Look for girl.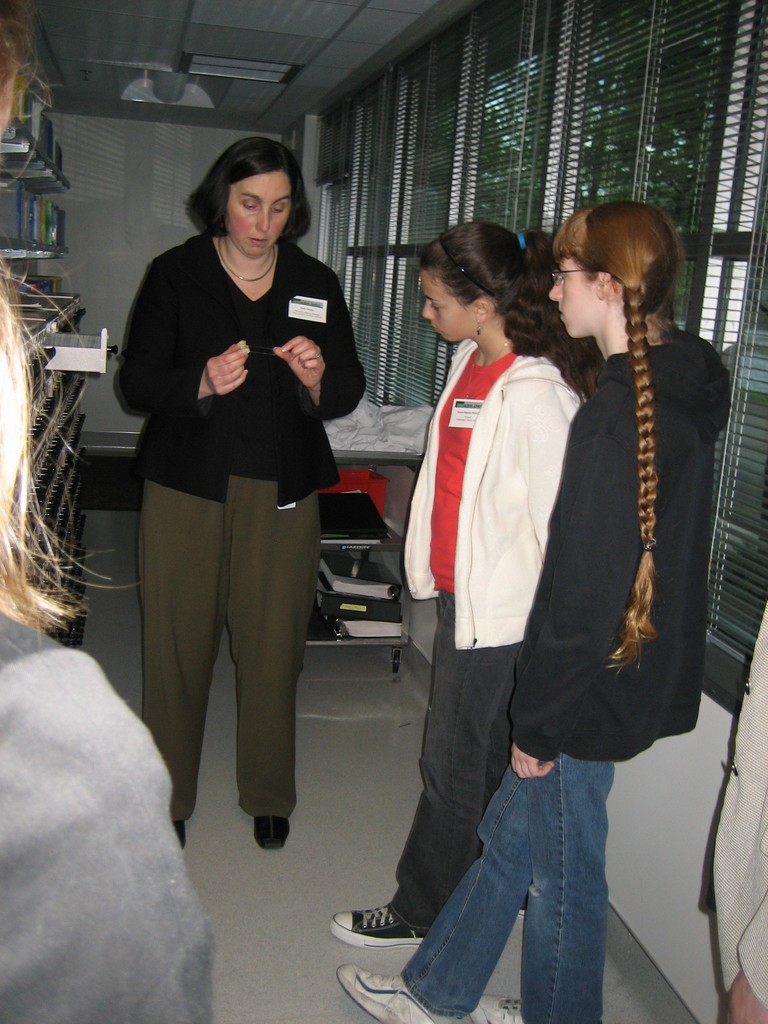
Found: {"left": 342, "top": 207, "right": 740, "bottom": 1023}.
